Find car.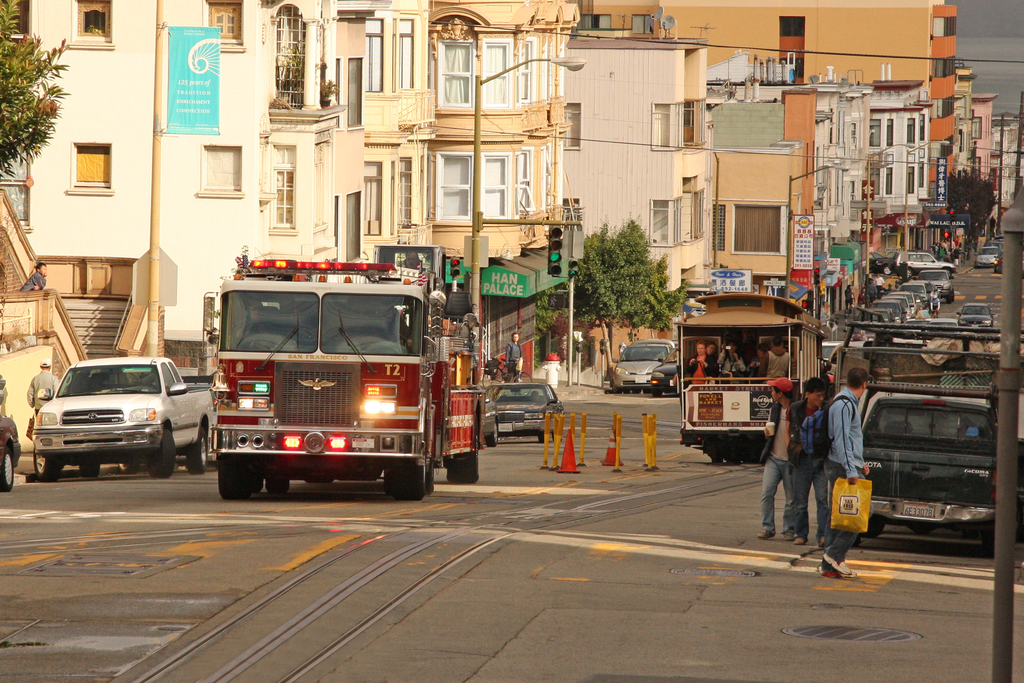
locate(646, 346, 678, 396).
